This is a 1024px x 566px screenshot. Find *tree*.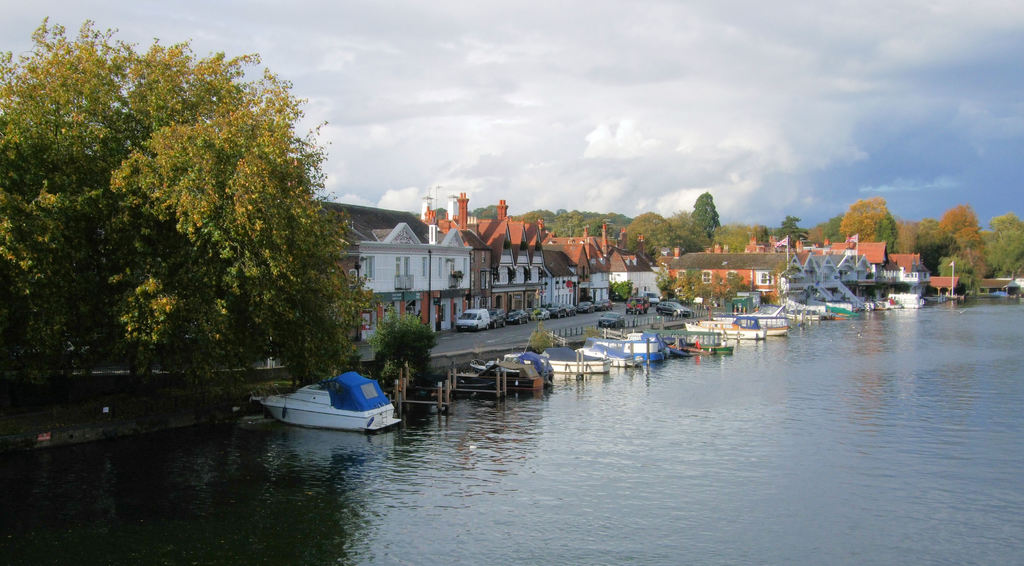
Bounding box: l=891, t=227, r=924, b=255.
